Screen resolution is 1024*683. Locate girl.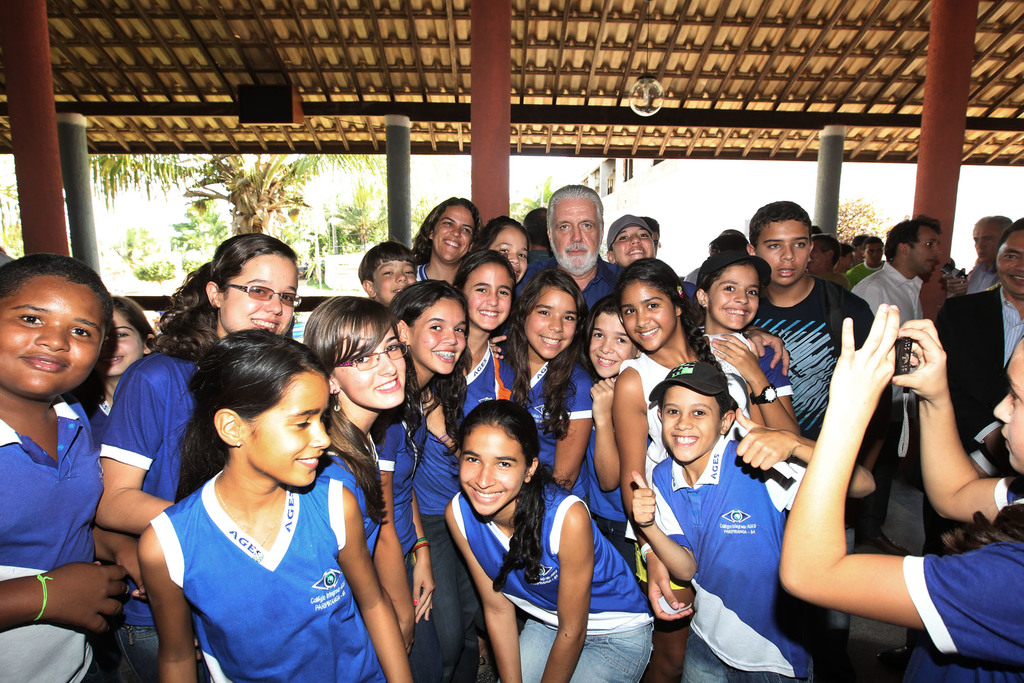
bbox(481, 215, 533, 289).
